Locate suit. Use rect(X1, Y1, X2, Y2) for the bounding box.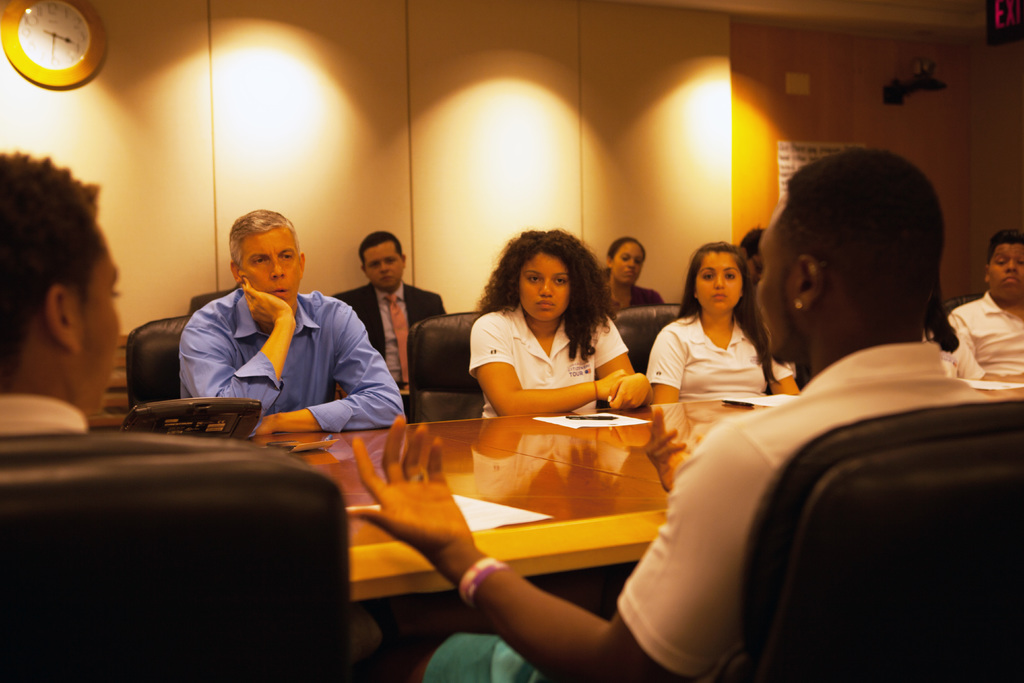
rect(332, 280, 449, 390).
